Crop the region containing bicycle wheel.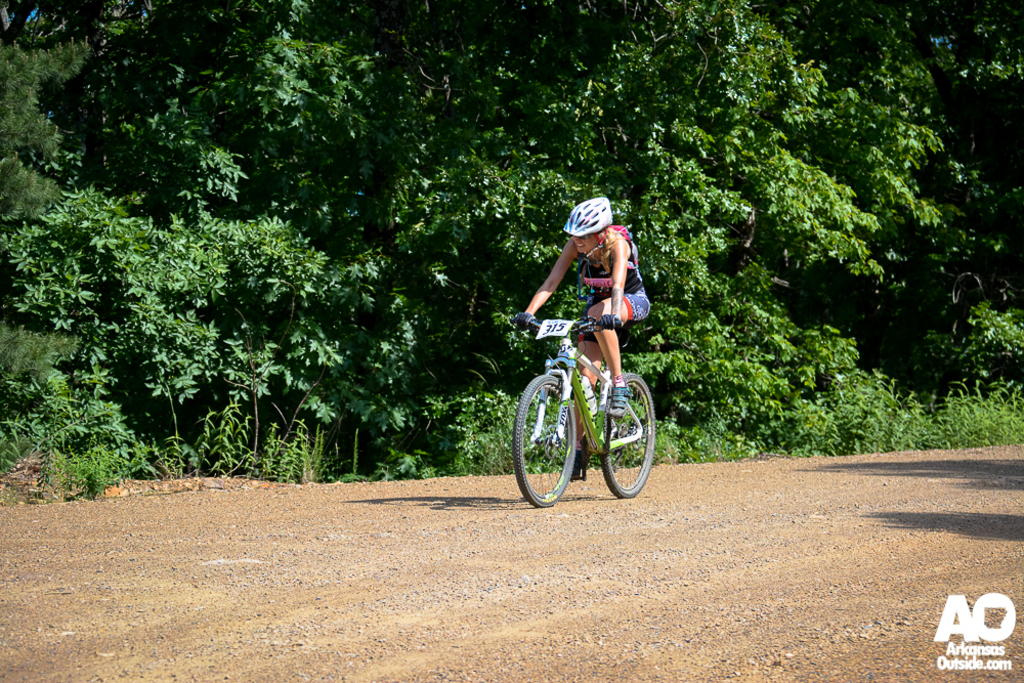
Crop region: (600, 371, 657, 504).
